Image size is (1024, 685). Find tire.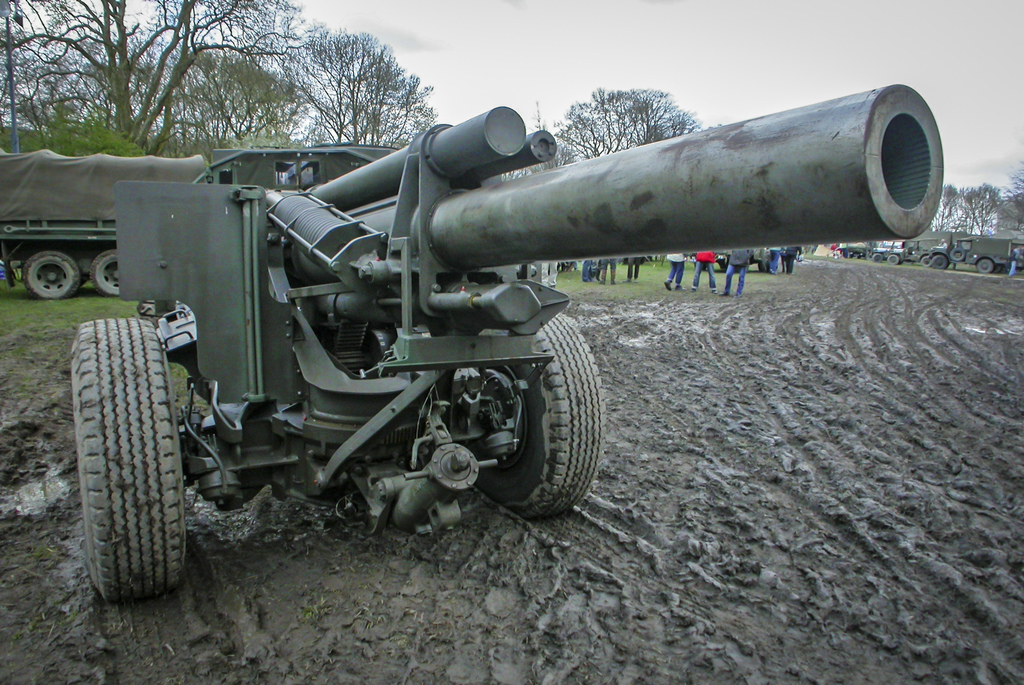
l=847, t=253, r=854, b=258.
